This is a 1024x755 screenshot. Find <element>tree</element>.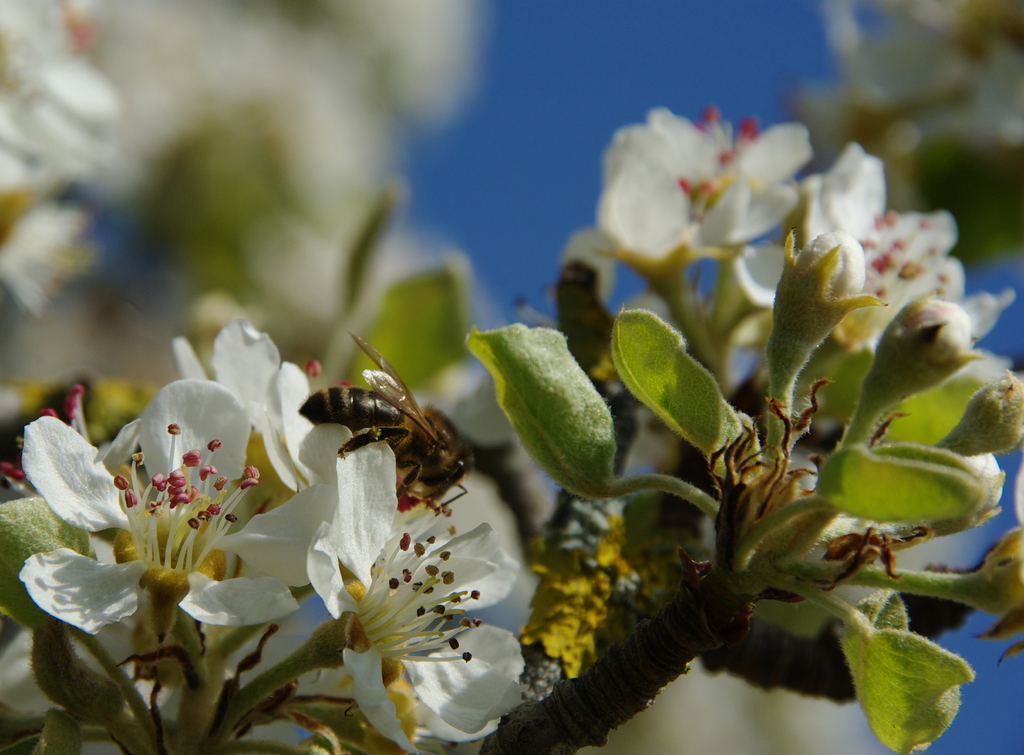
Bounding box: <box>0,0,1023,754</box>.
